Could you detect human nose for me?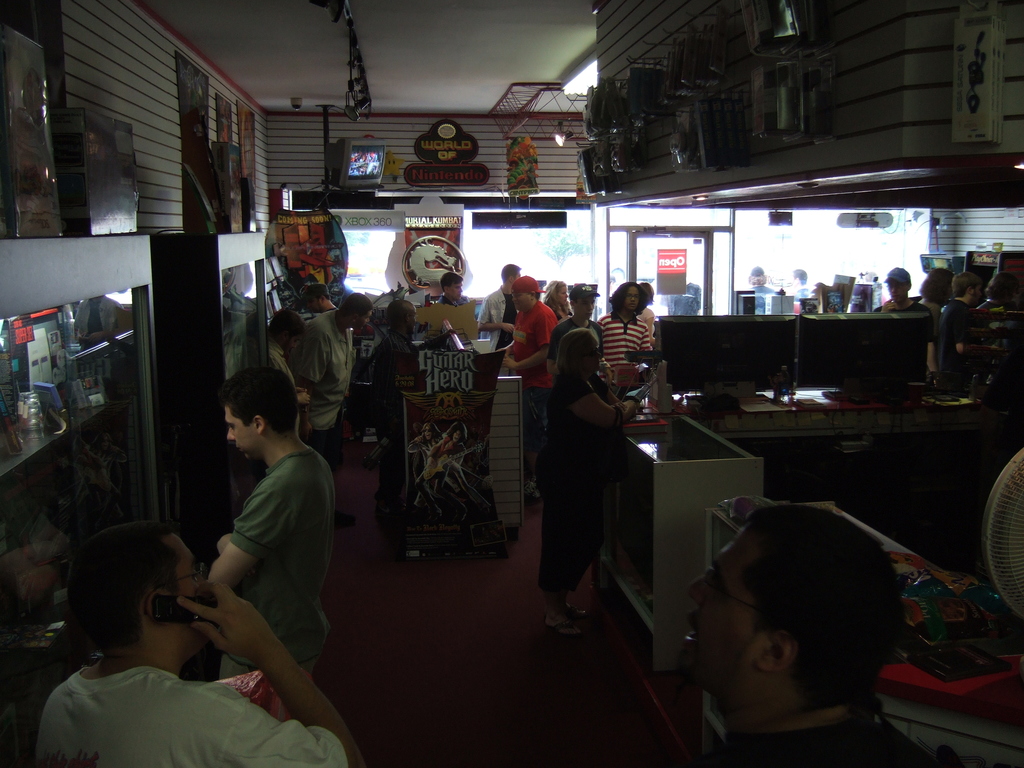
Detection result: <region>688, 577, 712, 600</region>.
